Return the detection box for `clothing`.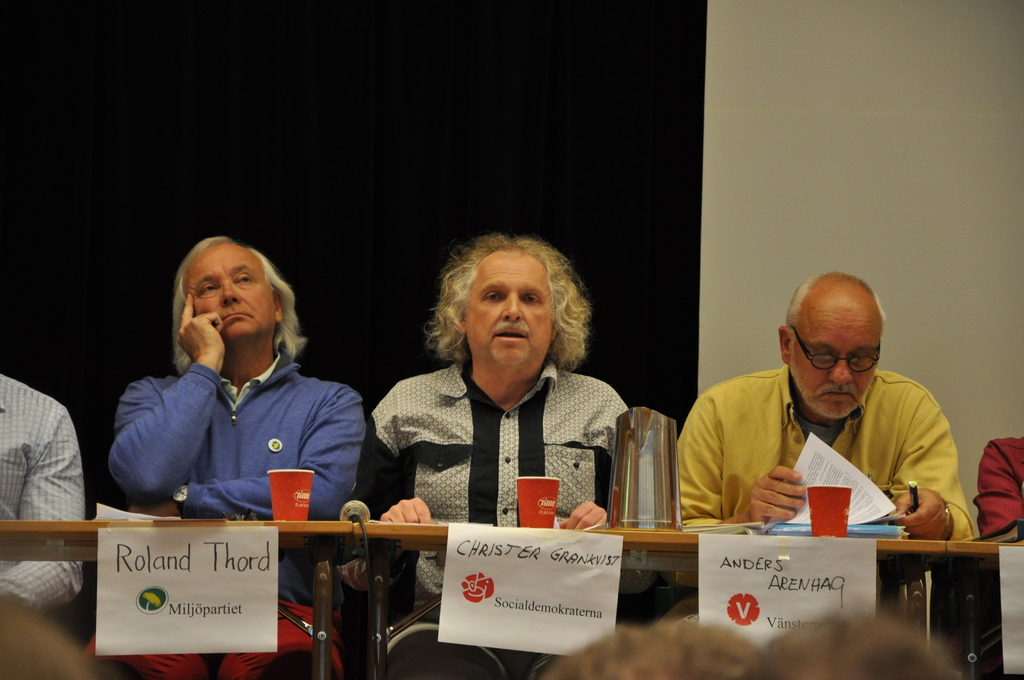
bbox=(108, 348, 374, 521).
